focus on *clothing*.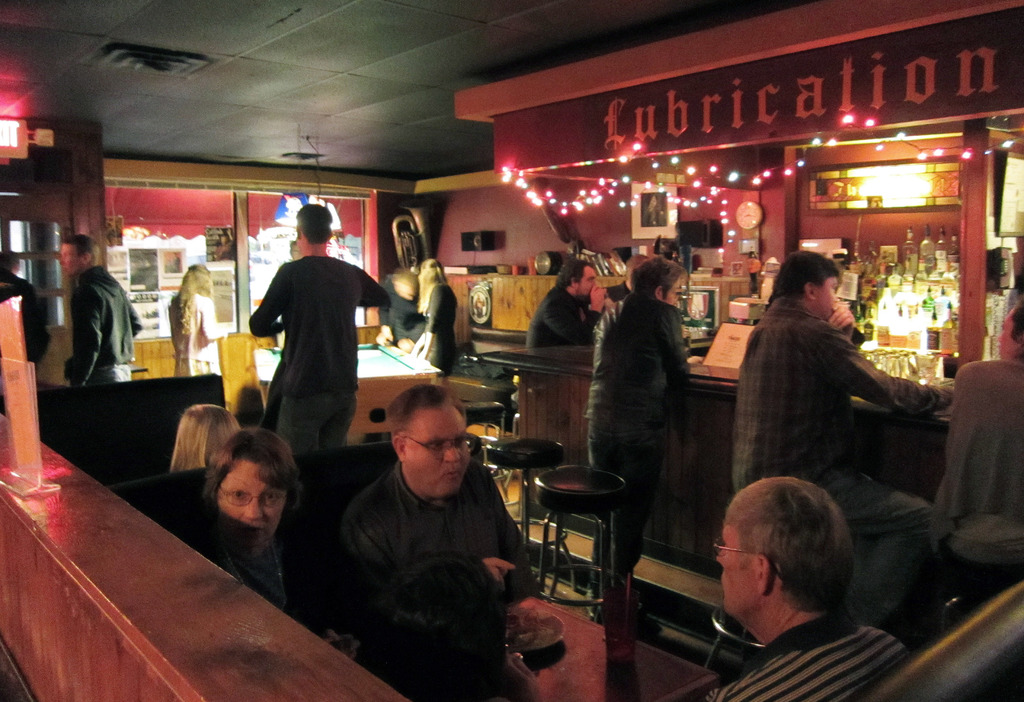
Focused at crop(375, 276, 429, 348).
